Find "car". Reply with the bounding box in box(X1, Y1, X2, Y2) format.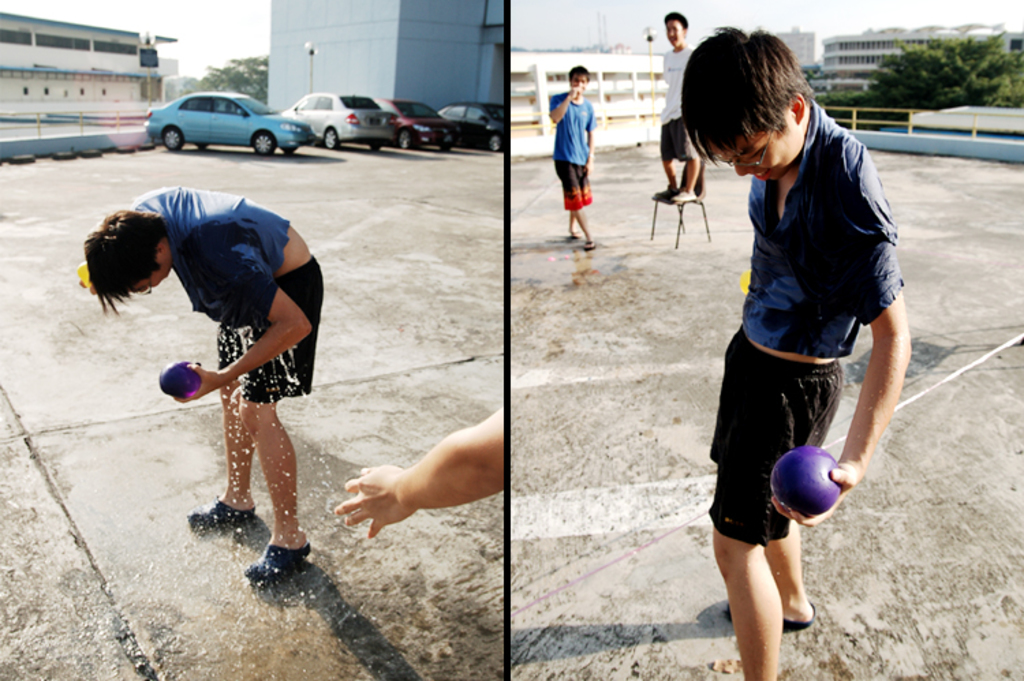
box(440, 102, 504, 151).
